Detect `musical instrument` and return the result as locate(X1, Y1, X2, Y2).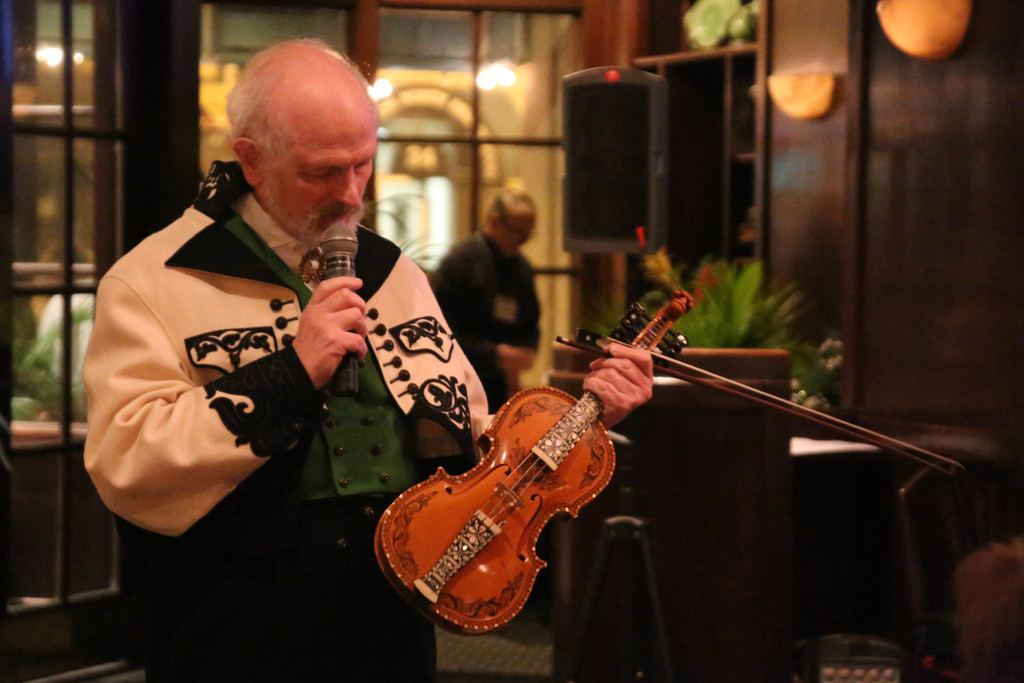
locate(370, 290, 694, 638).
